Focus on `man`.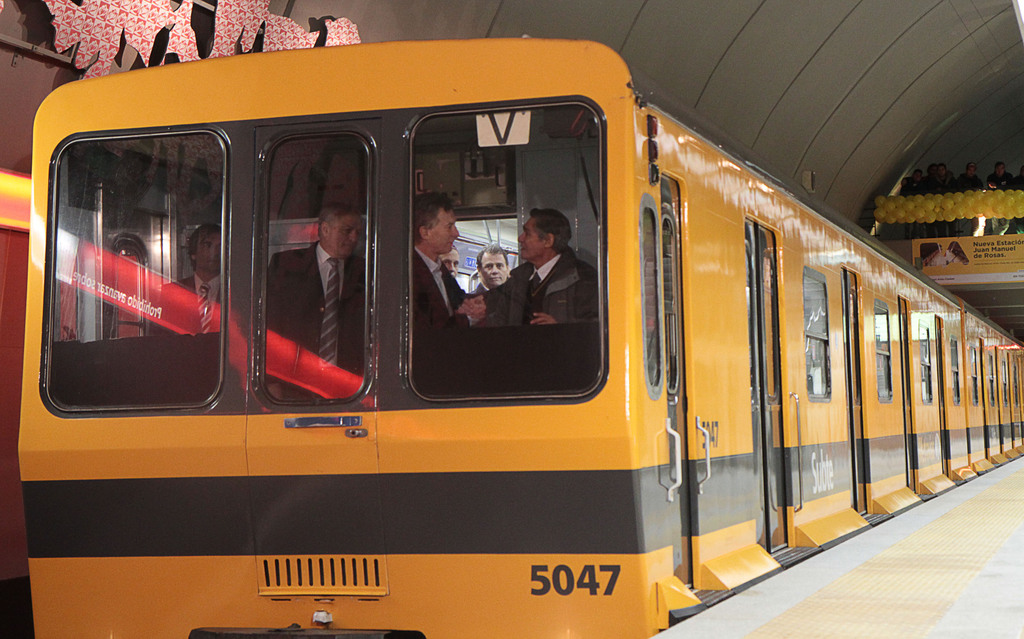
Focused at 462:206:600:324.
